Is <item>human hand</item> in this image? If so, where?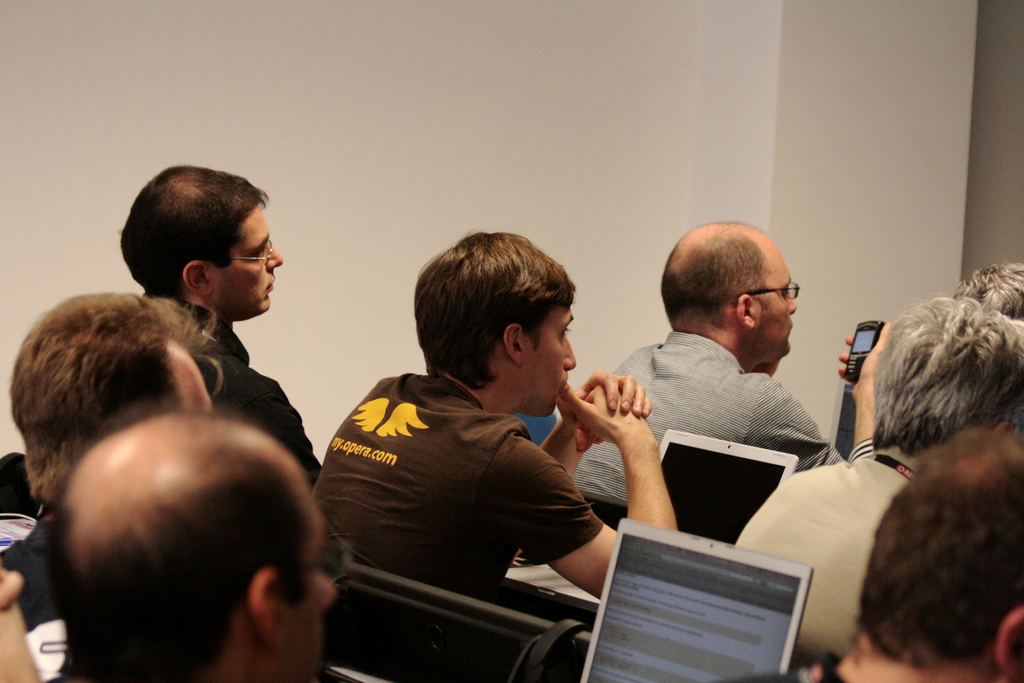
Yes, at crop(836, 320, 894, 398).
